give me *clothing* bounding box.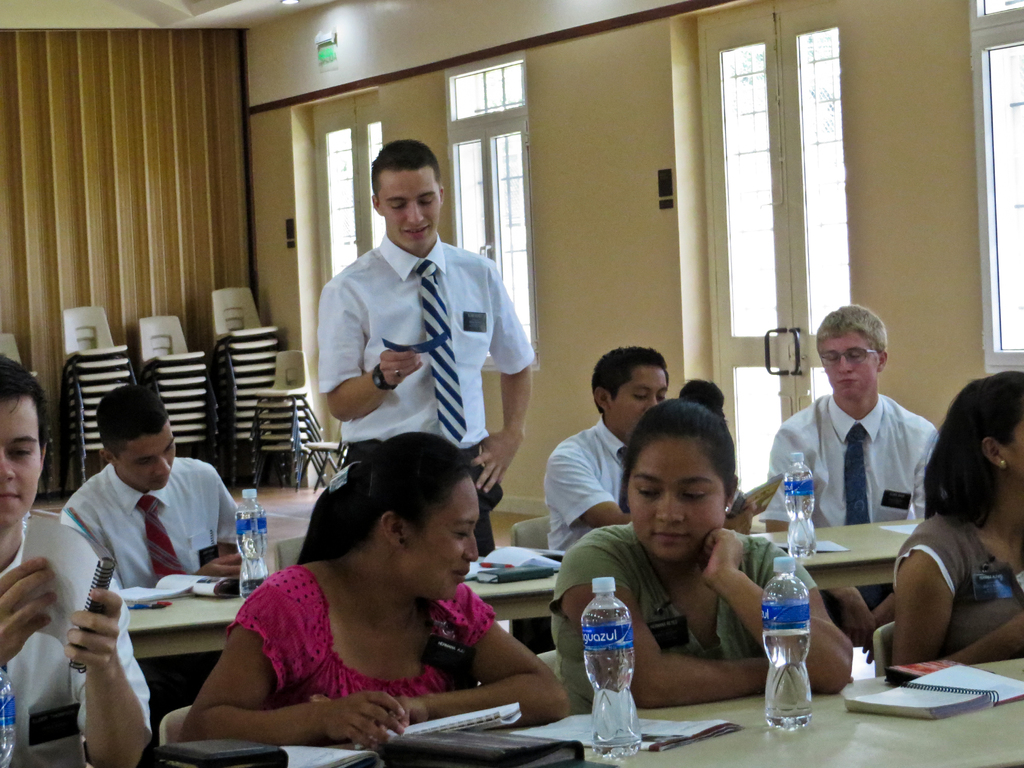
select_region(546, 516, 819, 718).
